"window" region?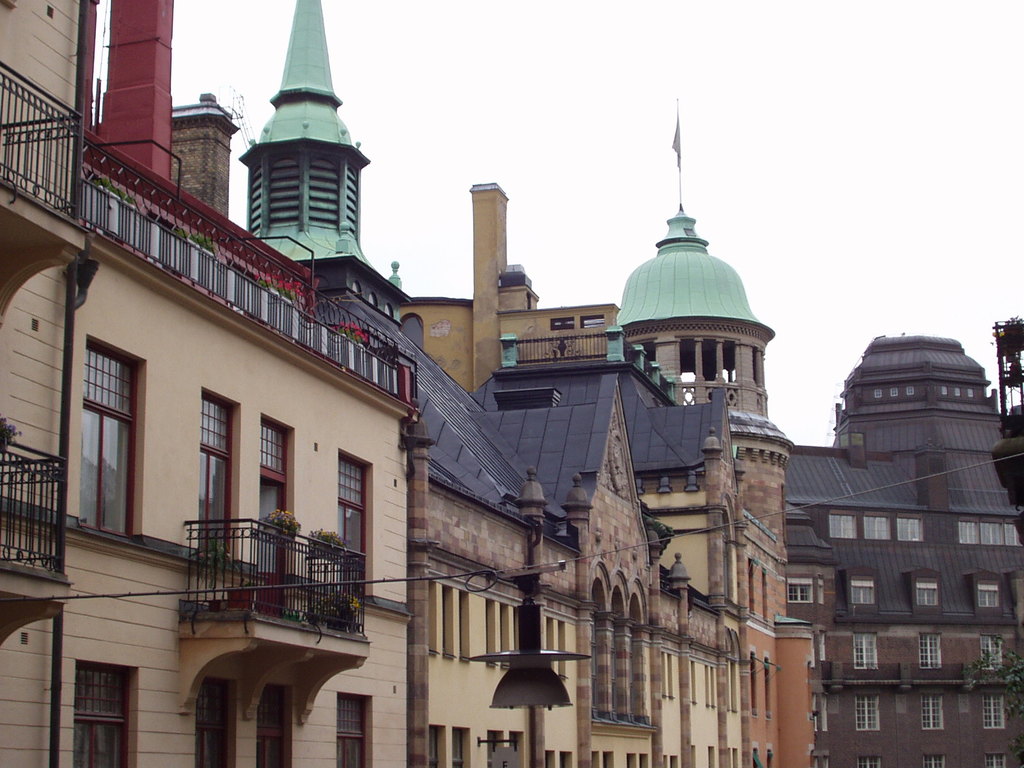
<region>83, 344, 132, 540</region>
